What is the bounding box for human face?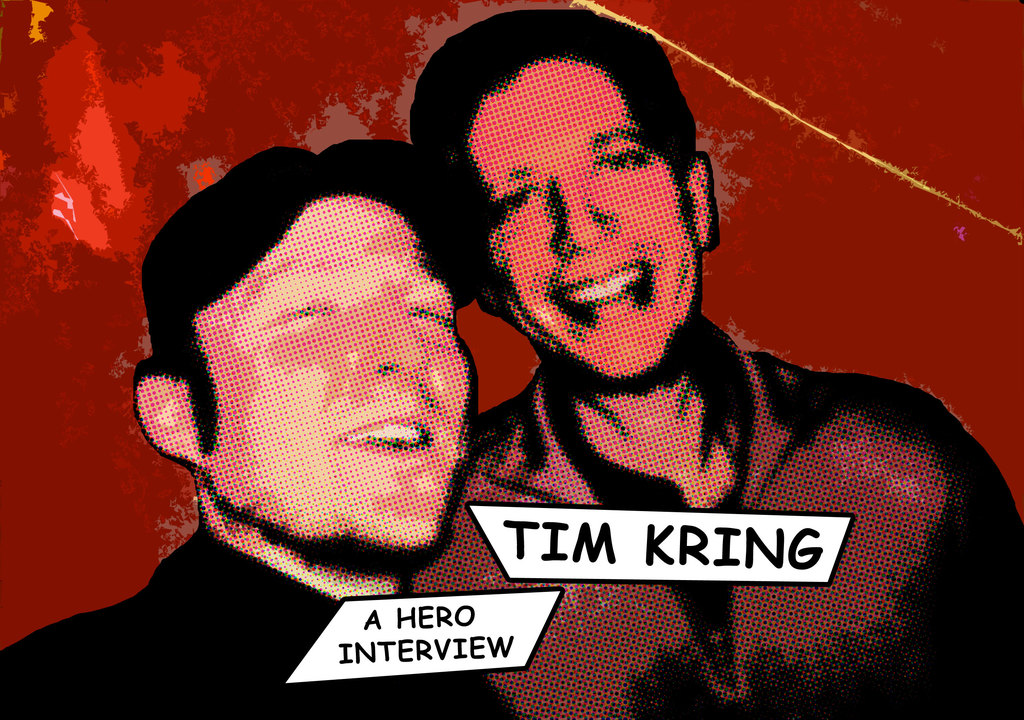
bbox=(470, 61, 712, 373).
